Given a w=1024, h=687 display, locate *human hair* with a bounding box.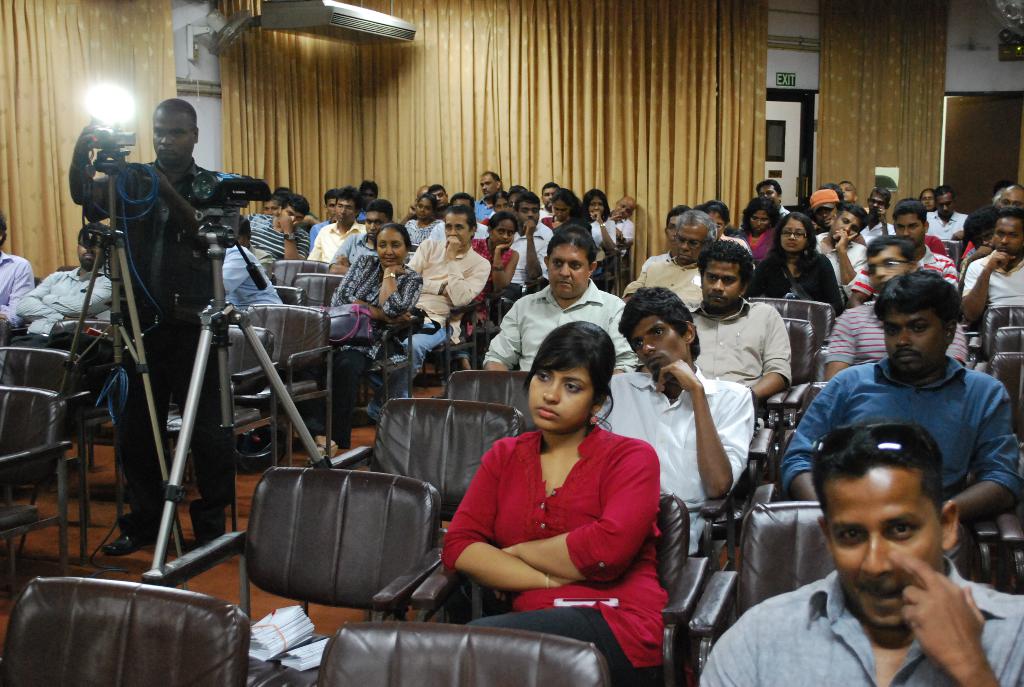
Located: [753,178,781,198].
